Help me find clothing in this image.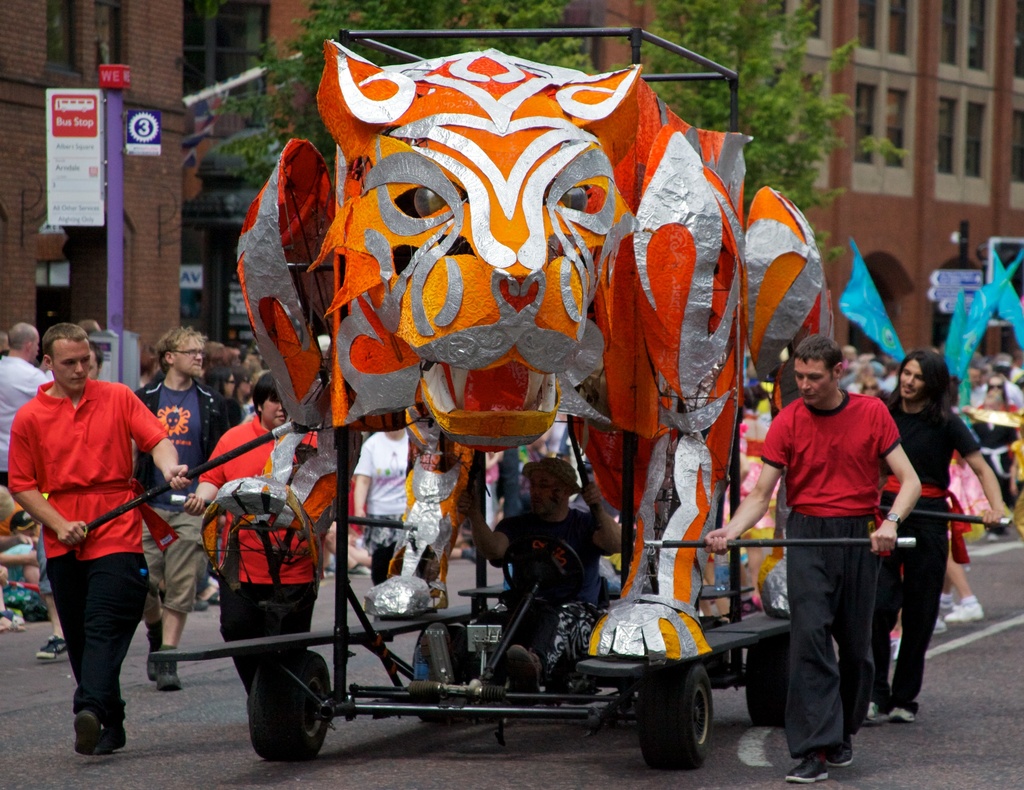
Found it: (868, 399, 984, 702).
